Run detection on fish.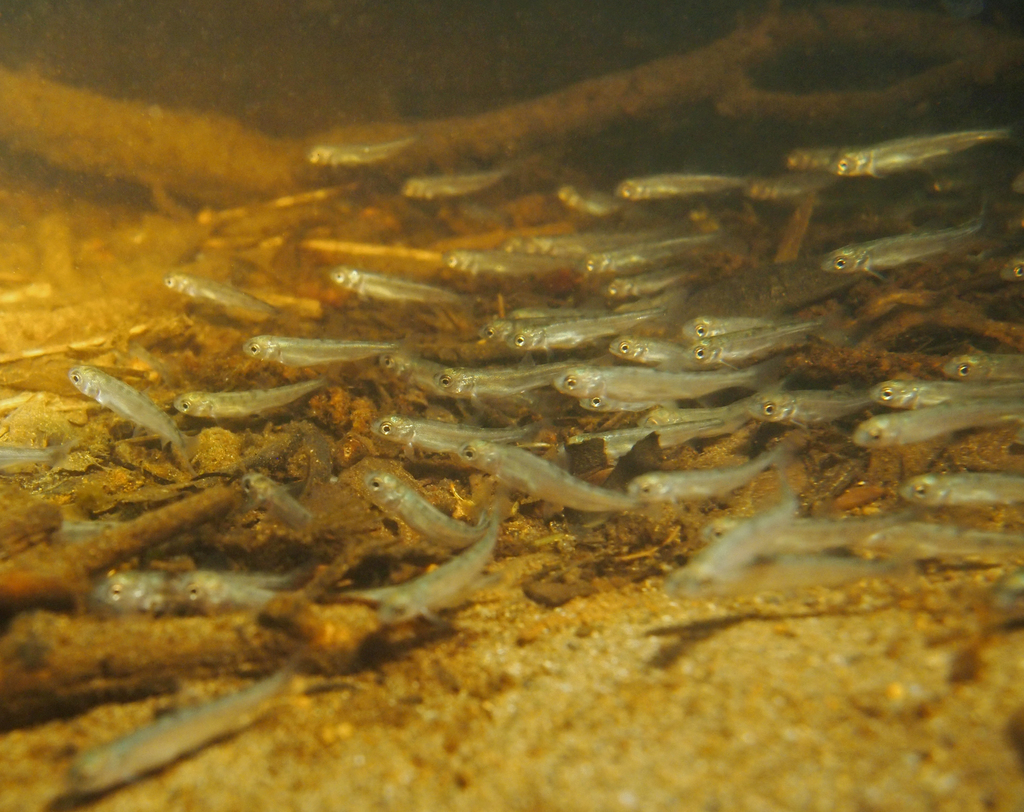
Result: select_region(70, 364, 193, 461).
